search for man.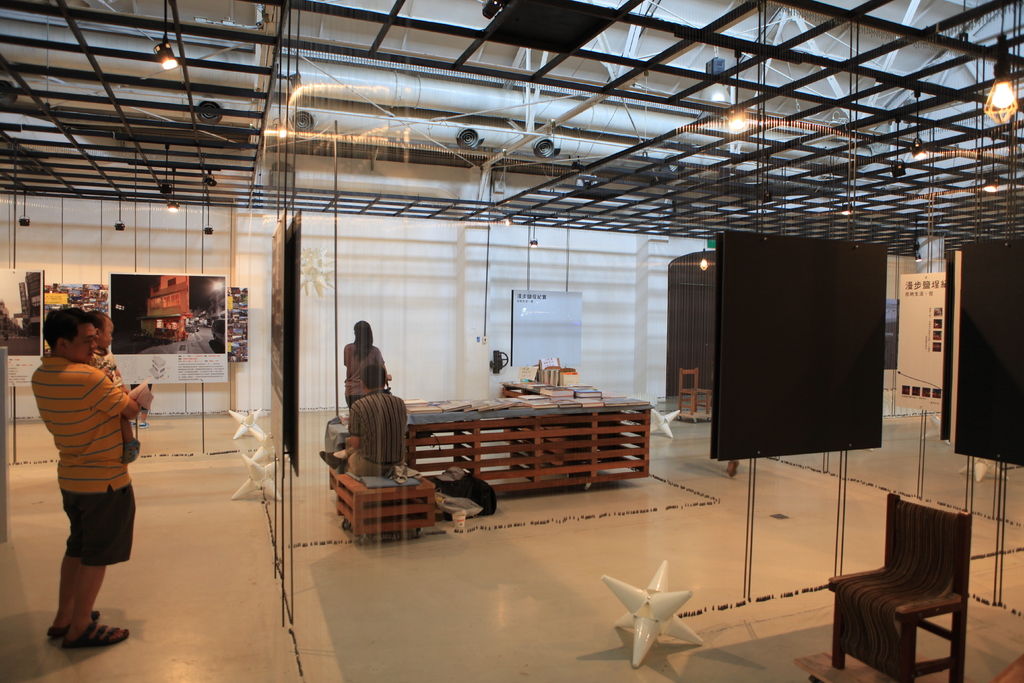
Found at x1=317, y1=361, x2=408, y2=485.
